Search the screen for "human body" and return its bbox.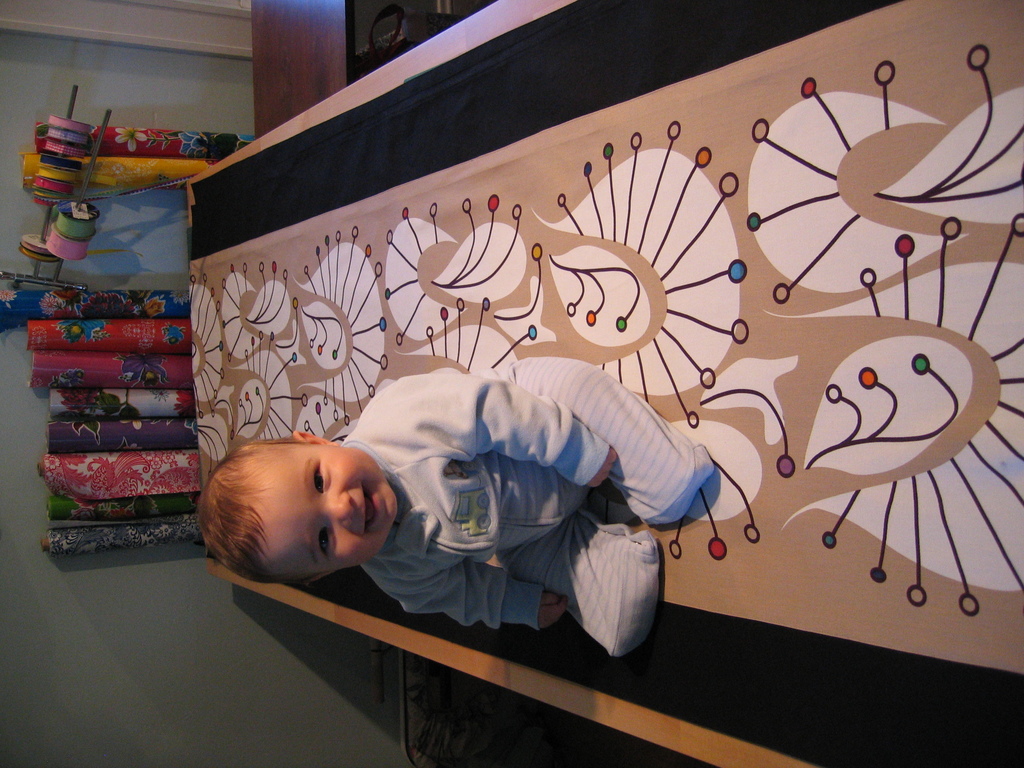
Found: x1=200 y1=341 x2=740 y2=690.
